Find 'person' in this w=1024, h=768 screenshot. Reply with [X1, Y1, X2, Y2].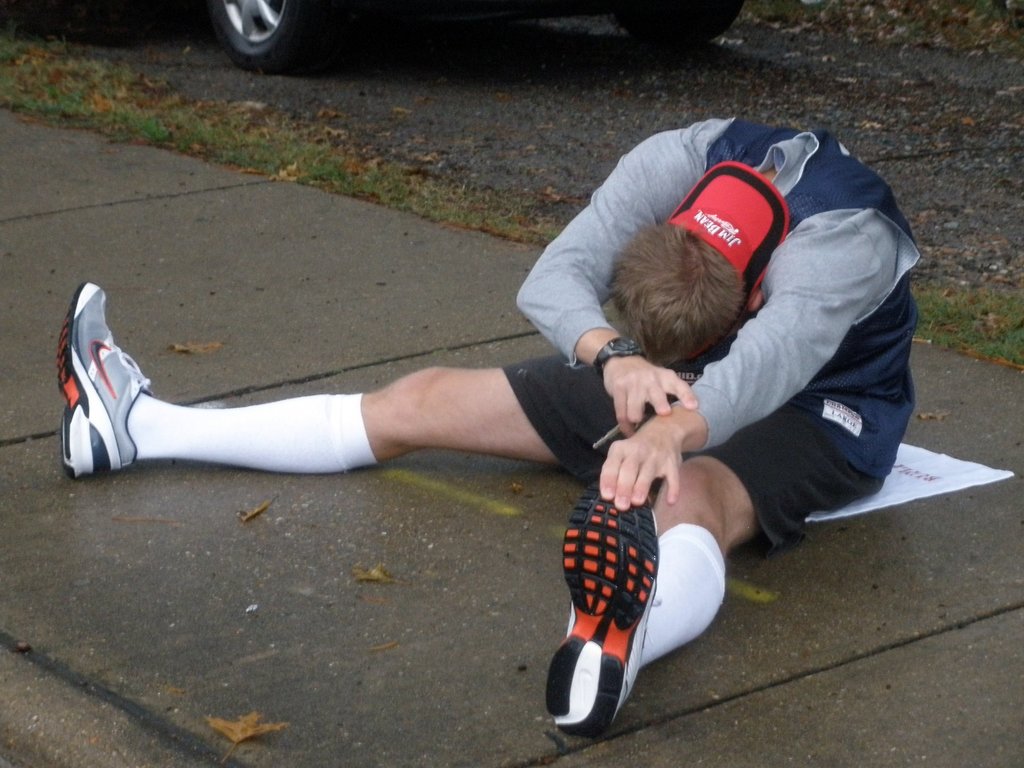
[61, 117, 924, 735].
